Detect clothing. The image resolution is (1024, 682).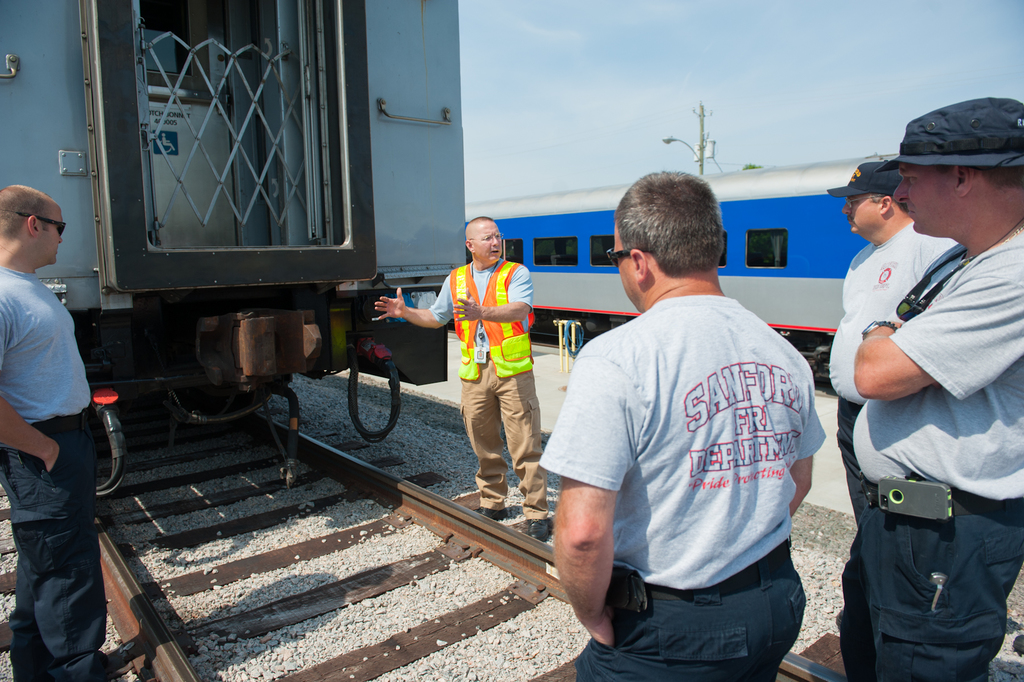
bbox=(828, 219, 956, 524).
